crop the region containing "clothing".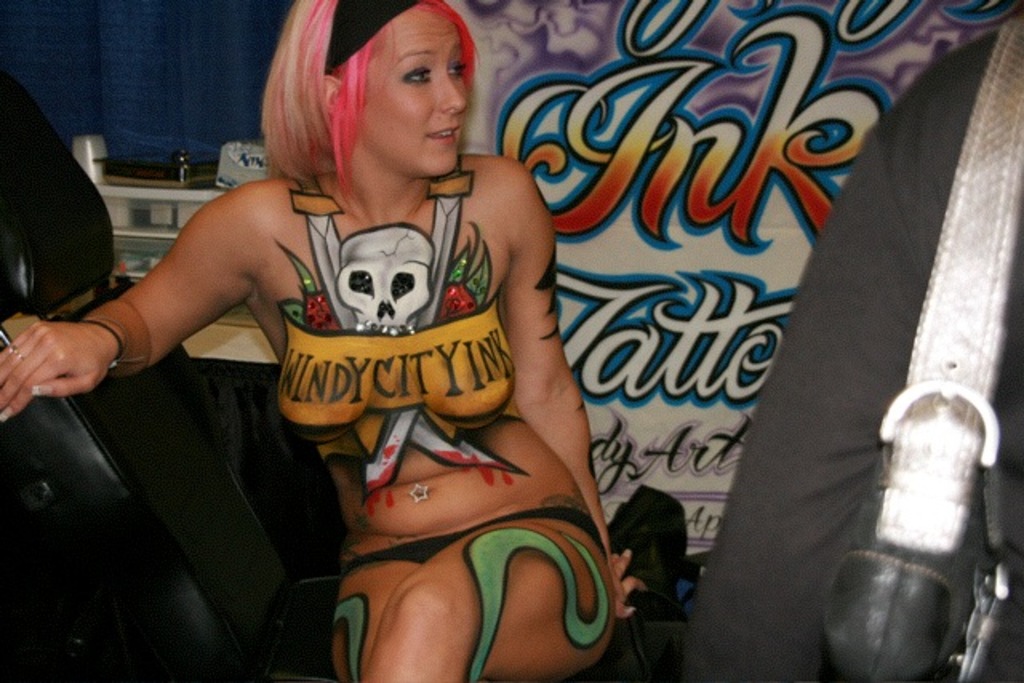
Crop region: BBox(662, 6, 1022, 681).
